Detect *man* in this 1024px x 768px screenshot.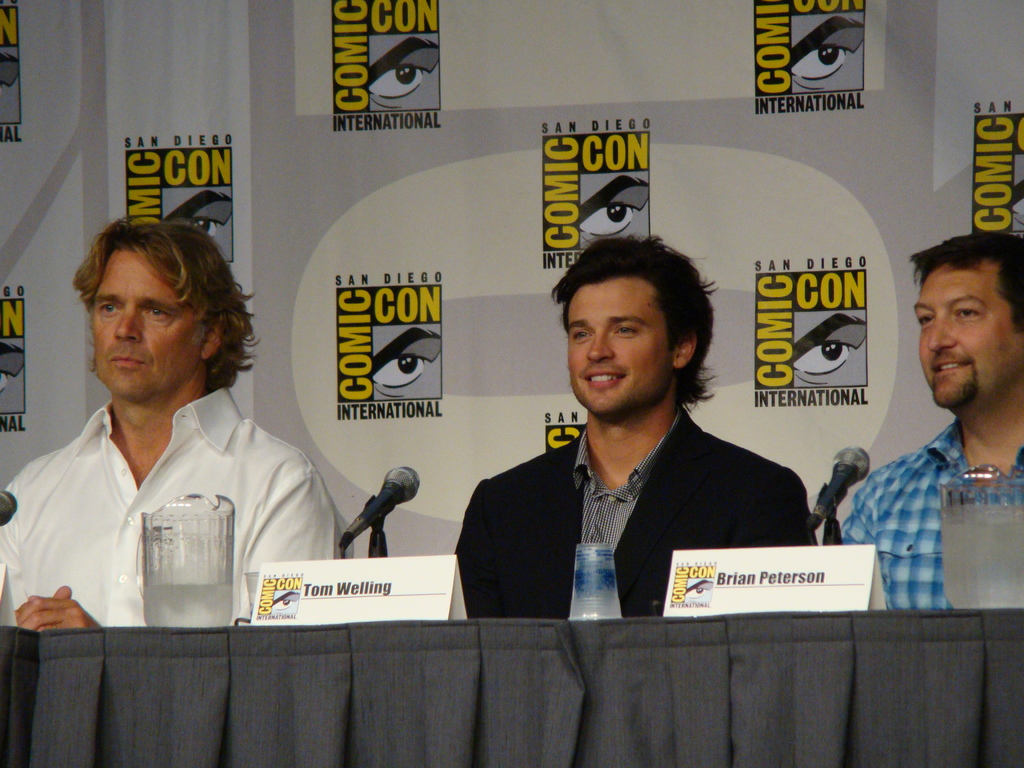
Detection: 837:230:1023:612.
